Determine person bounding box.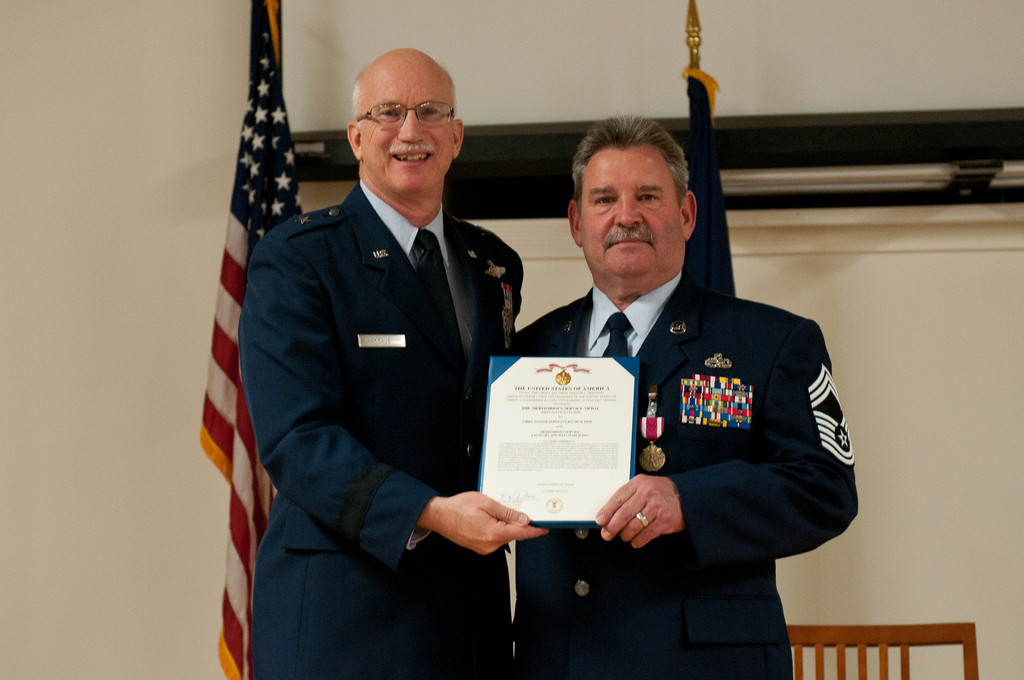
Determined: select_region(244, 45, 525, 679).
